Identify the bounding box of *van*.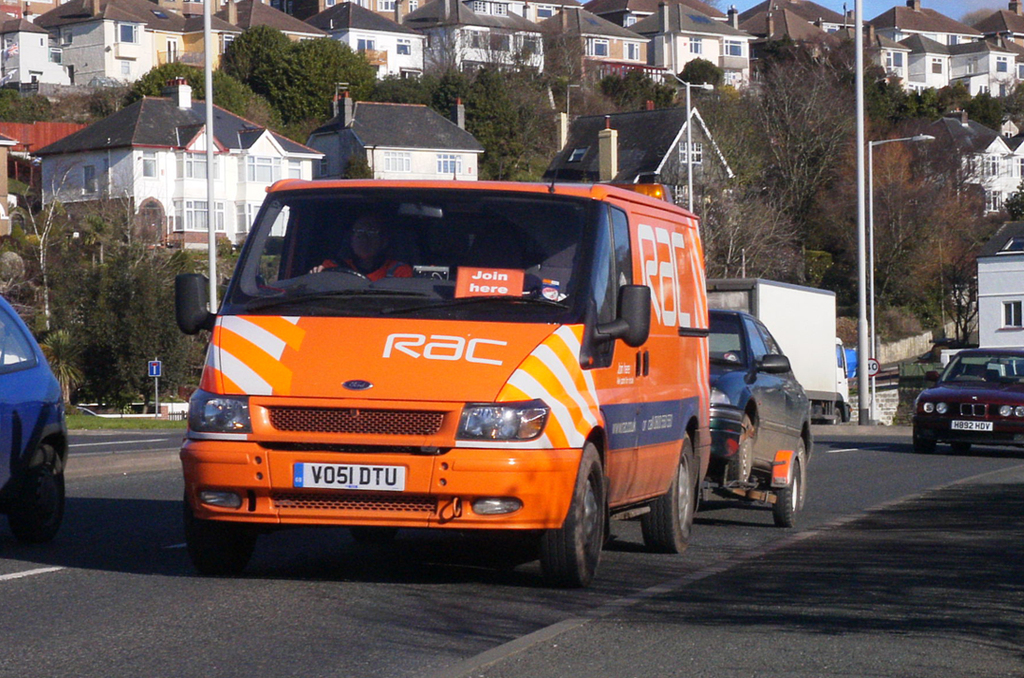
bbox=(172, 171, 709, 588).
